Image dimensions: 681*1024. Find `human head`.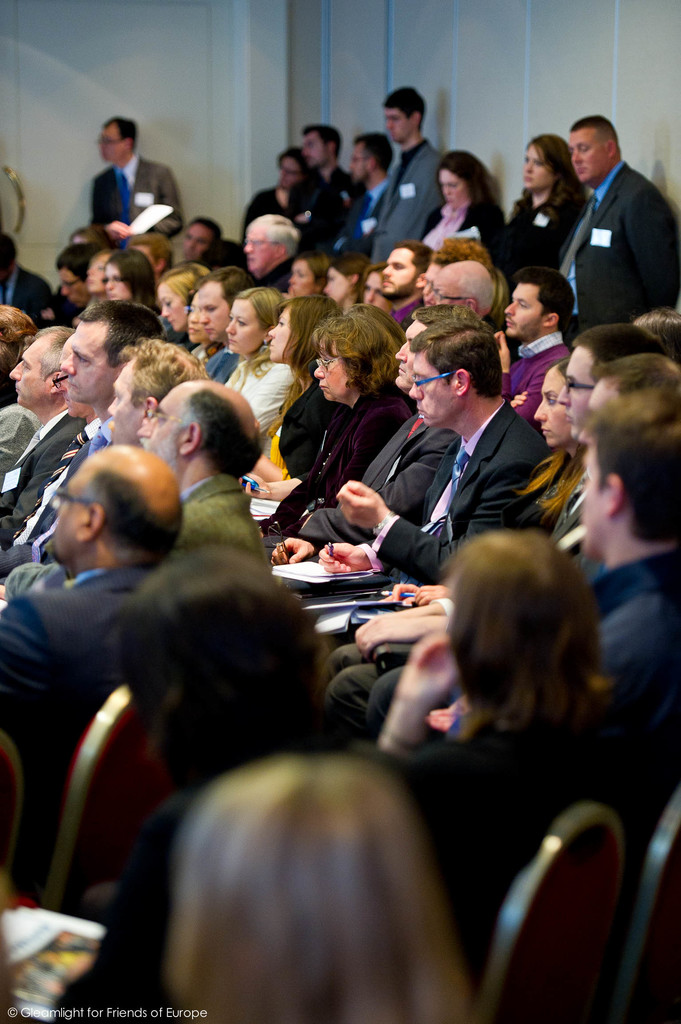
{"left": 0, "top": 305, "right": 42, "bottom": 385}.
